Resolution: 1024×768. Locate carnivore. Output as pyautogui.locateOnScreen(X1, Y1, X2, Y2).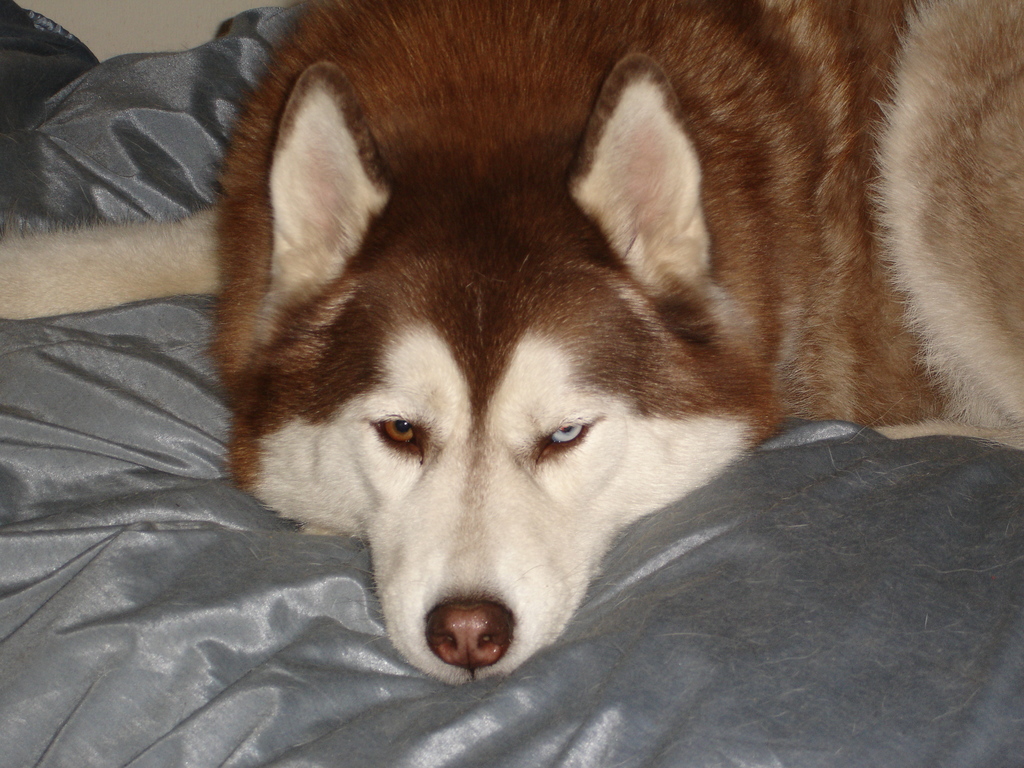
pyautogui.locateOnScreen(0, 7, 1023, 684).
